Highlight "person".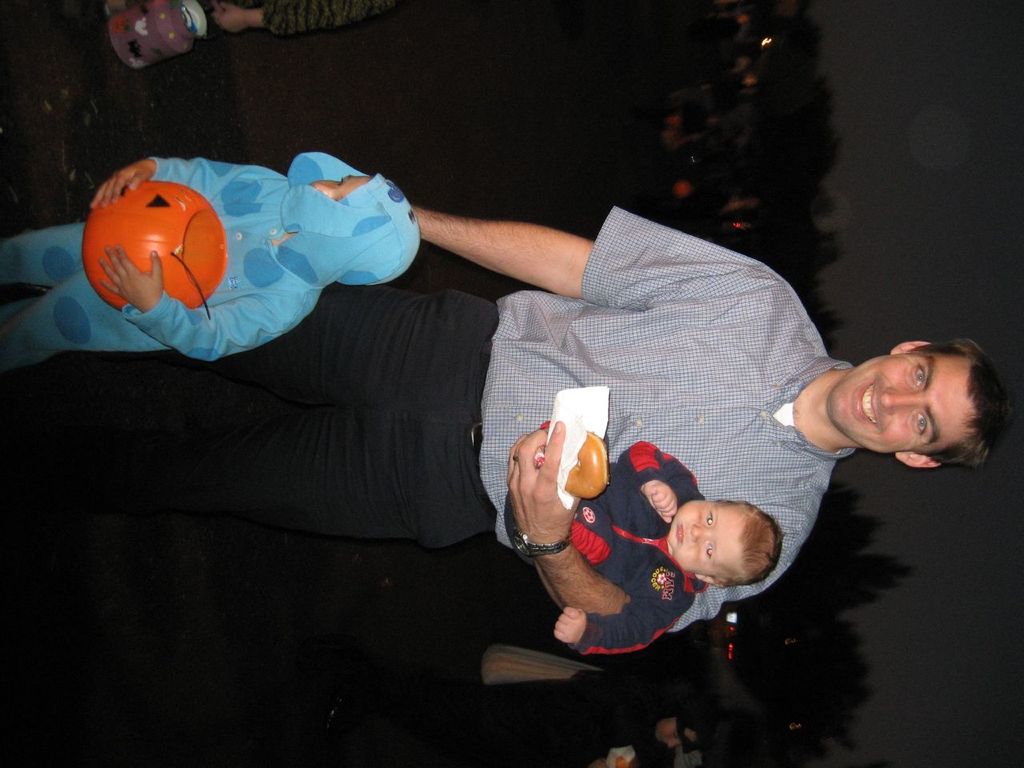
Highlighted region: 538, 438, 775, 650.
